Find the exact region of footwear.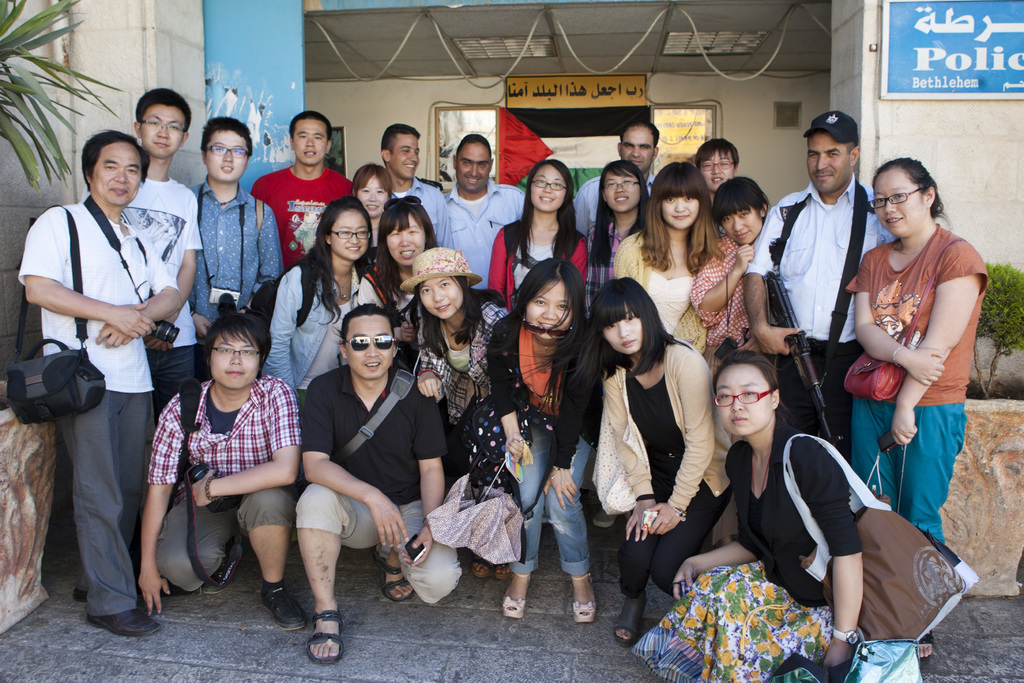
Exact region: bbox=[504, 579, 531, 618].
